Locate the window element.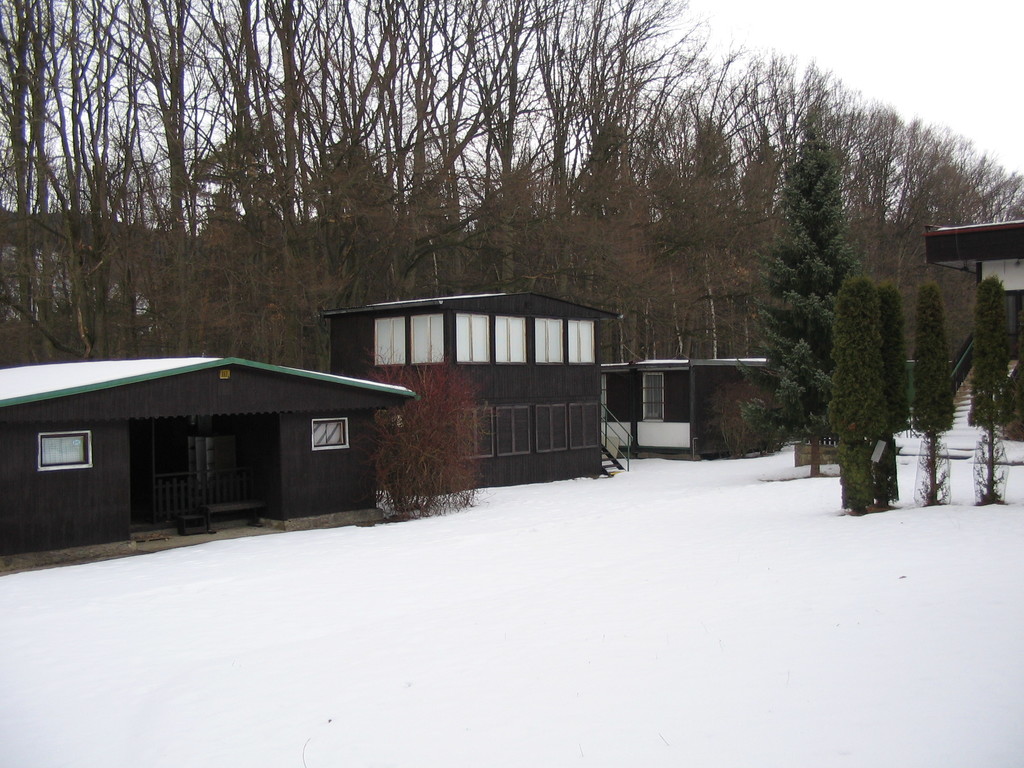
Element bbox: select_region(456, 308, 491, 363).
